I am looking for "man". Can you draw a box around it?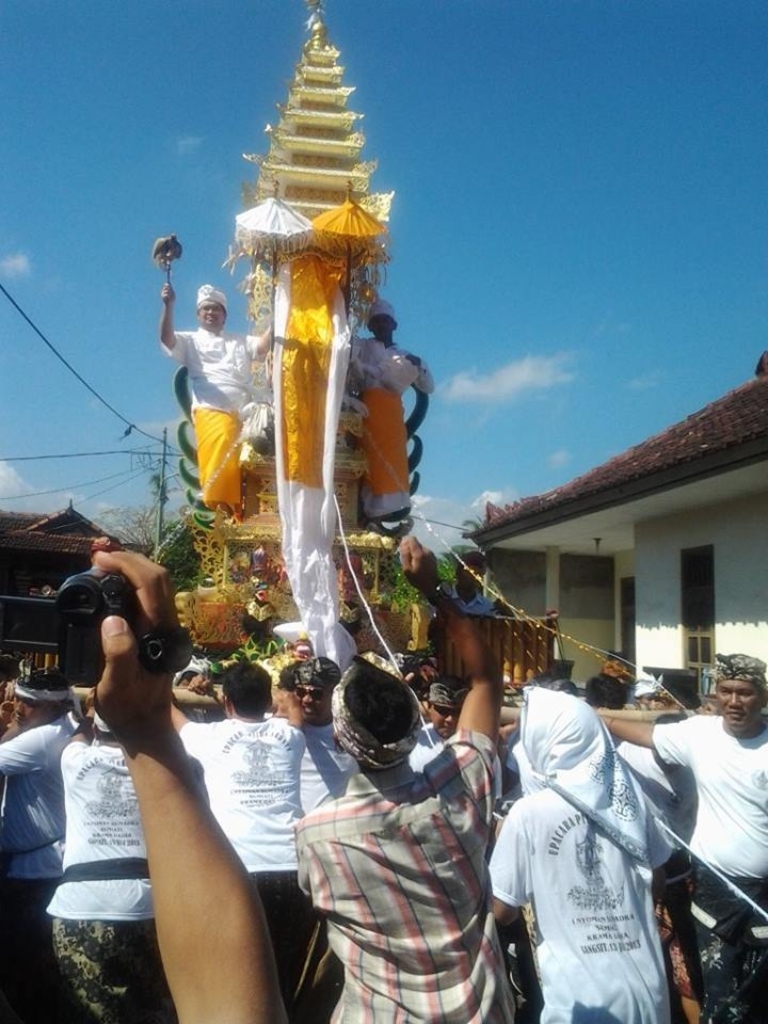
Sure, the bounding box is (x1=283, y1=651, x2=363, y2=814).
